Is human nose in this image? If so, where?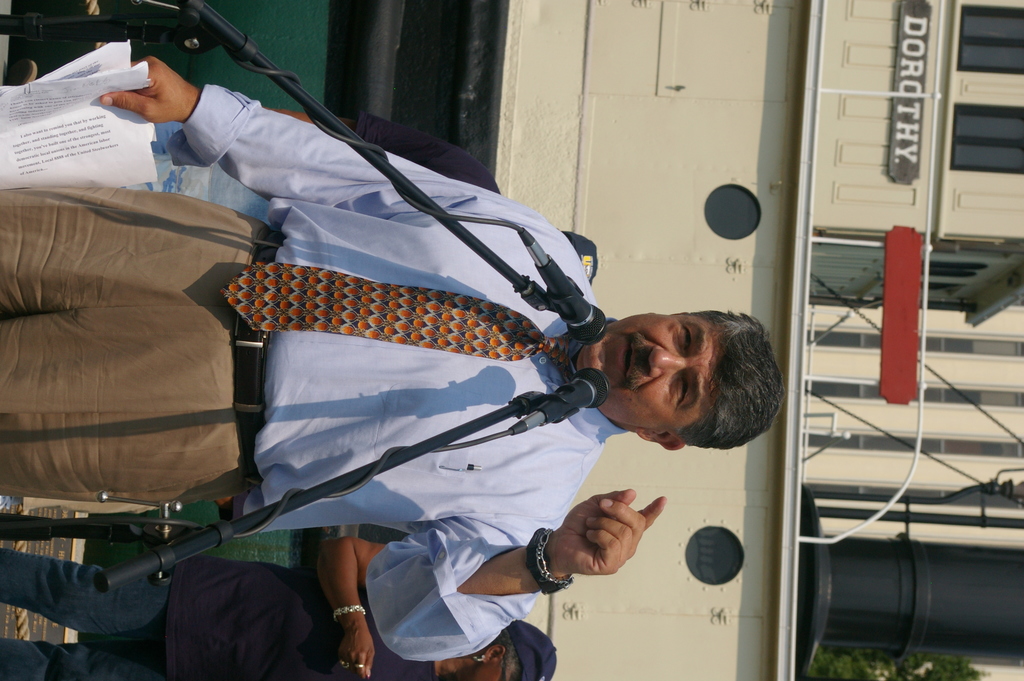
Yes, at <box>648,345,683,381</box>.
